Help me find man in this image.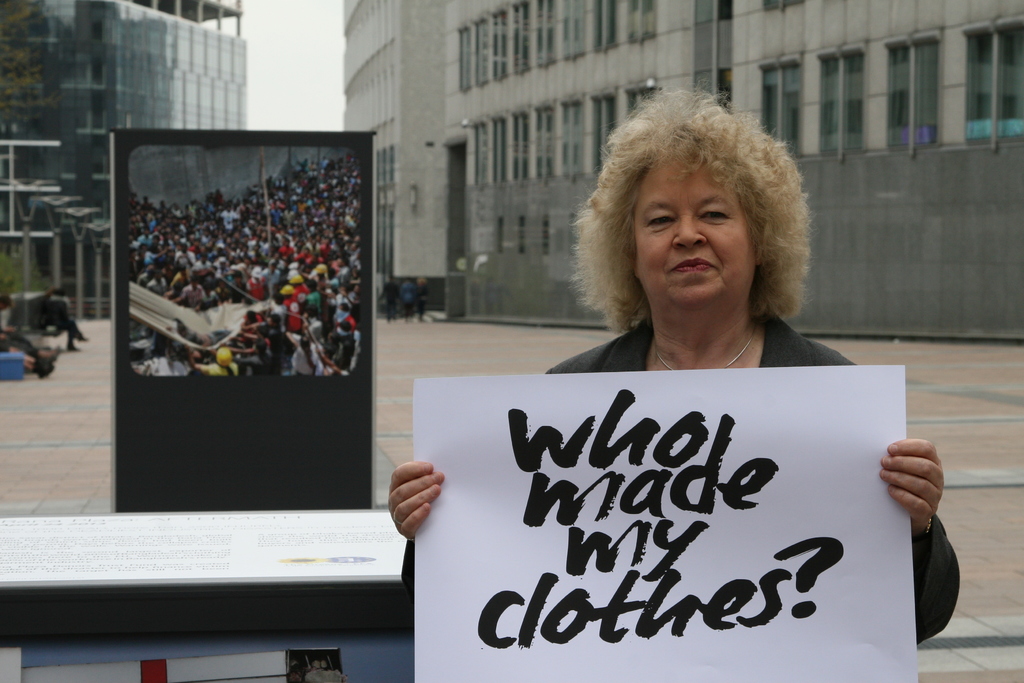
Found it: bbox(0, 293, 60, 361).
